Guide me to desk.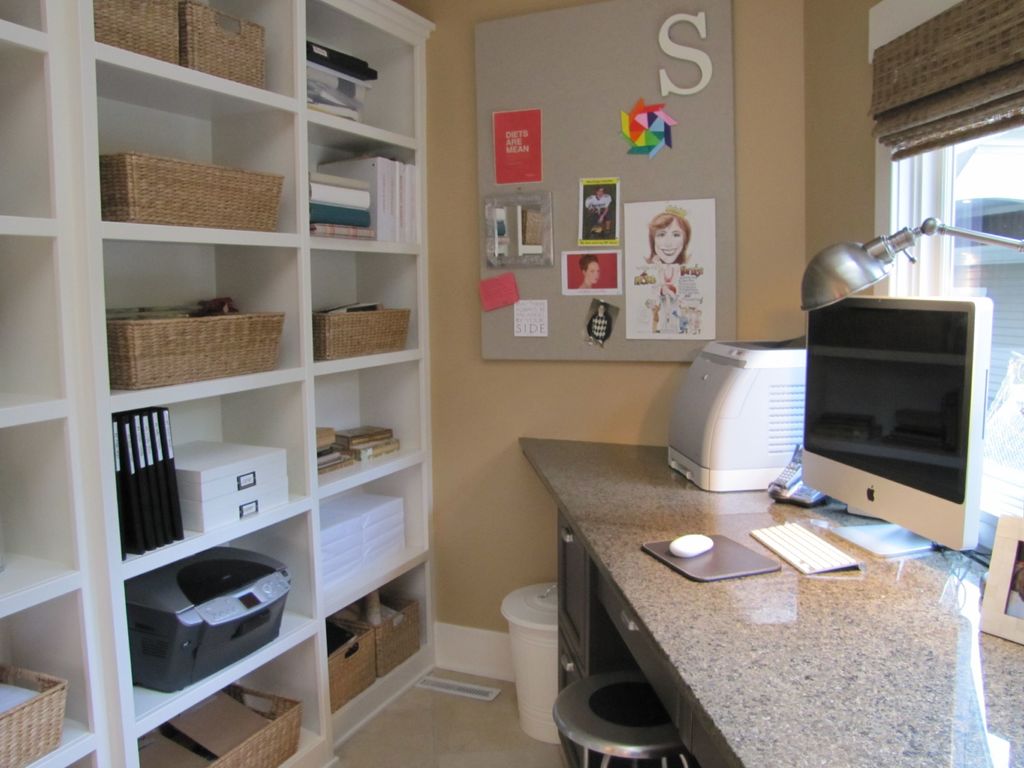
Guidance: 526/435/1021/764.
